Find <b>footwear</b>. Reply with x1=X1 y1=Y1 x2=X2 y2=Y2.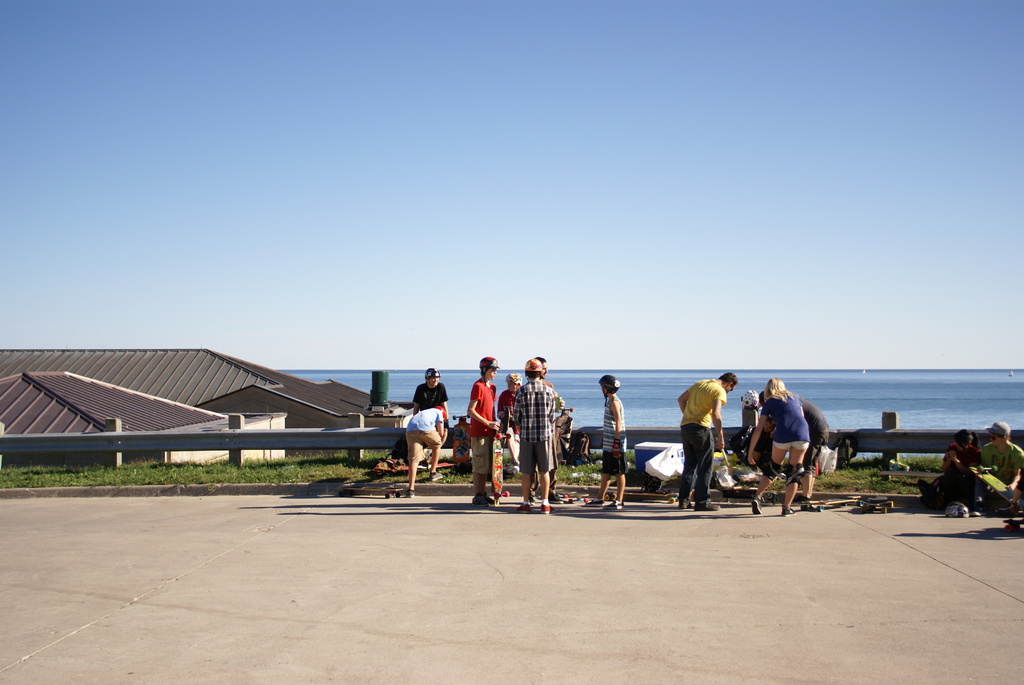
x1=780 y1=504 x2=795 y2=517.
